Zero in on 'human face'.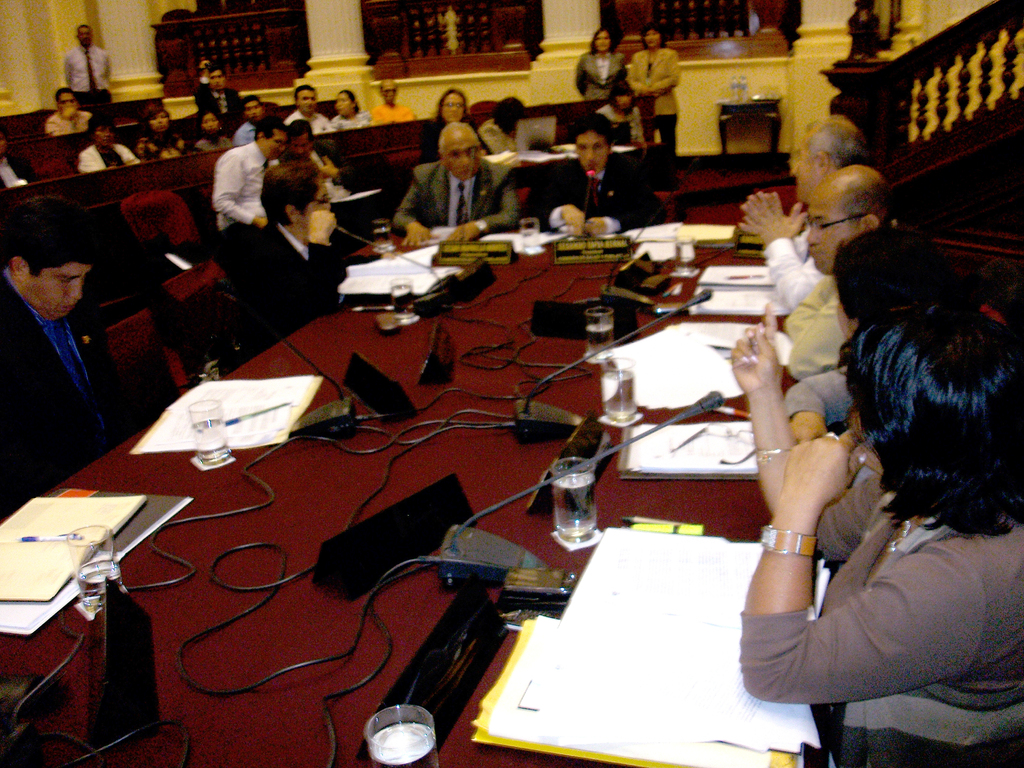
Zeroed in: [left=147, top=114, right=165, bottom=135].
